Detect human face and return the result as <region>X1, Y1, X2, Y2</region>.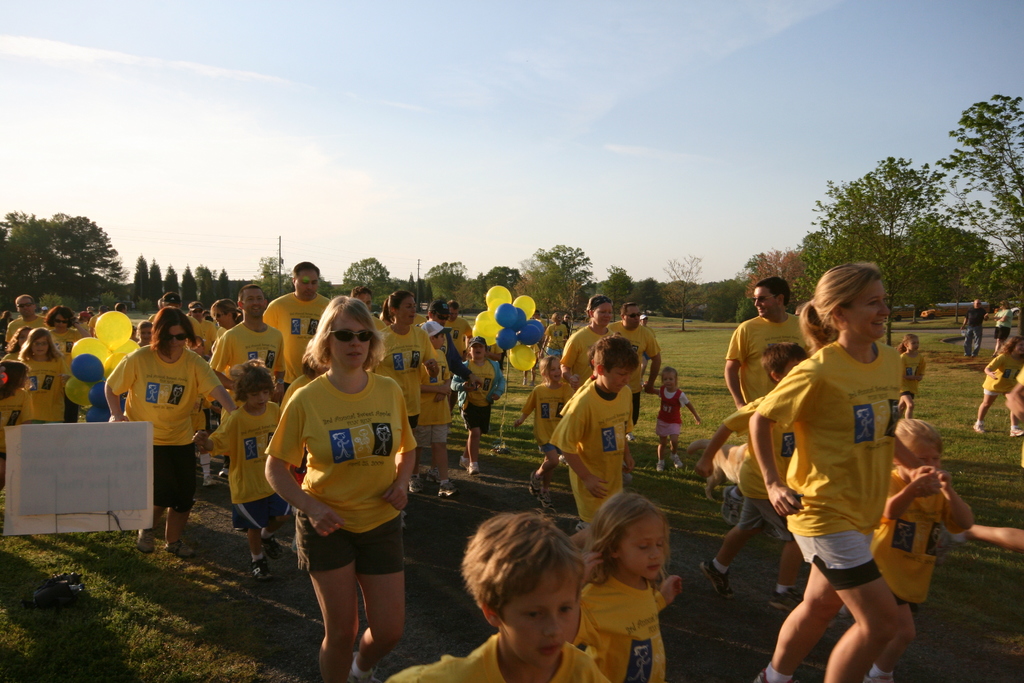
<region>594, 304, 612, 331</region>.
